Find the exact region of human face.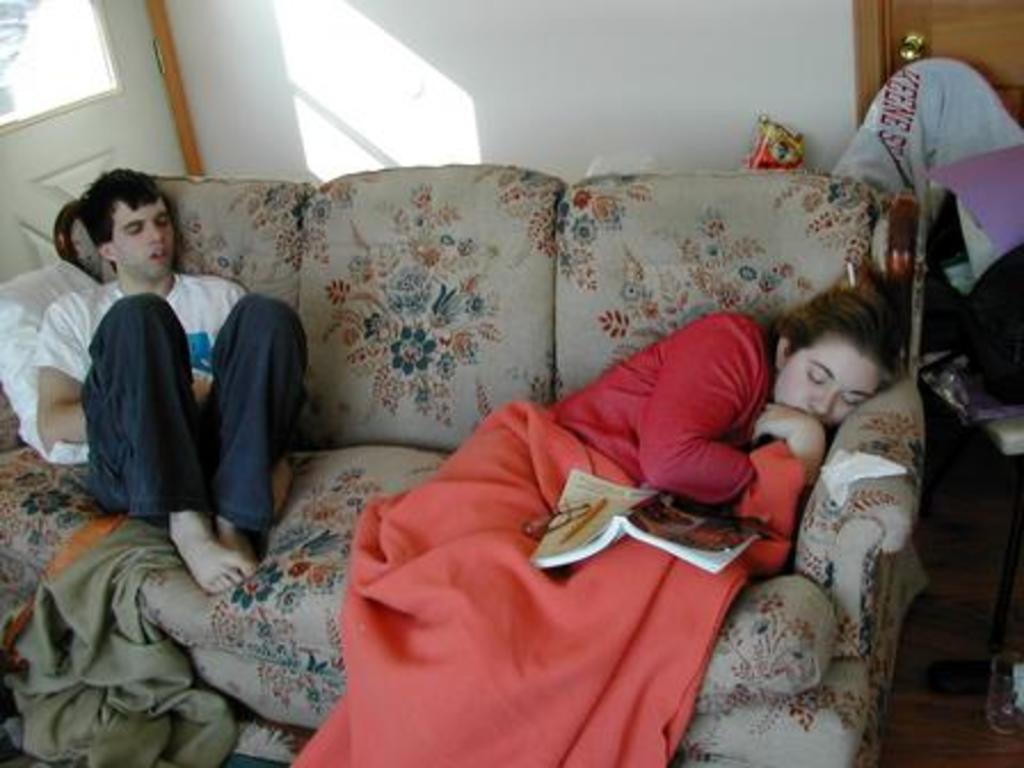
Exact region: (x1=773, y1=359, x2=885, y2=430).
